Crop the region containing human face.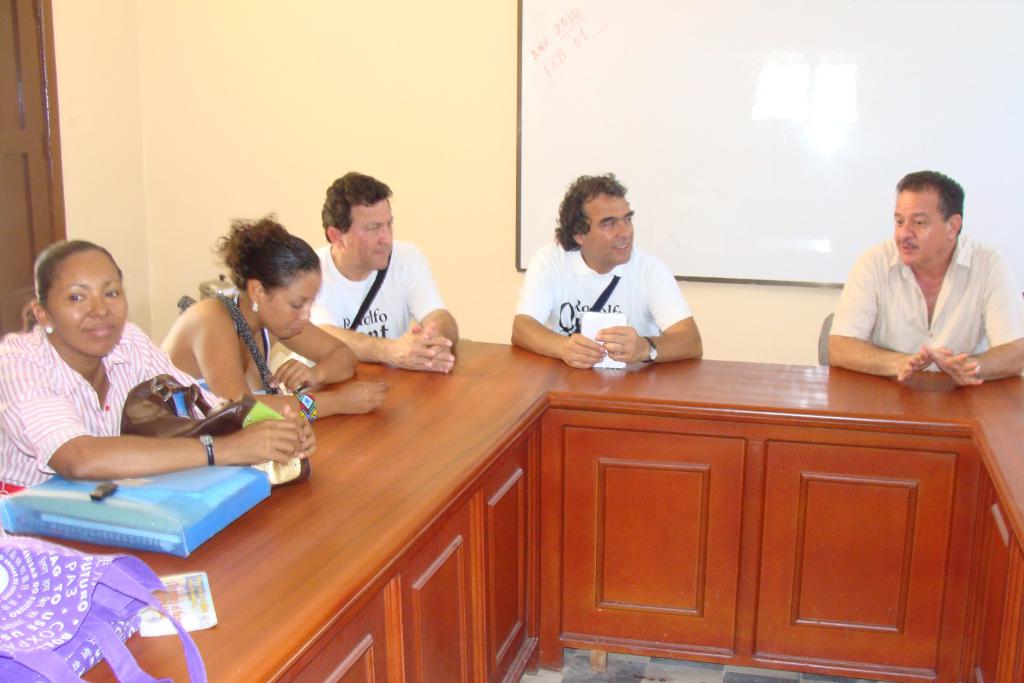
Crop region: [269, 270, 322, 340].
